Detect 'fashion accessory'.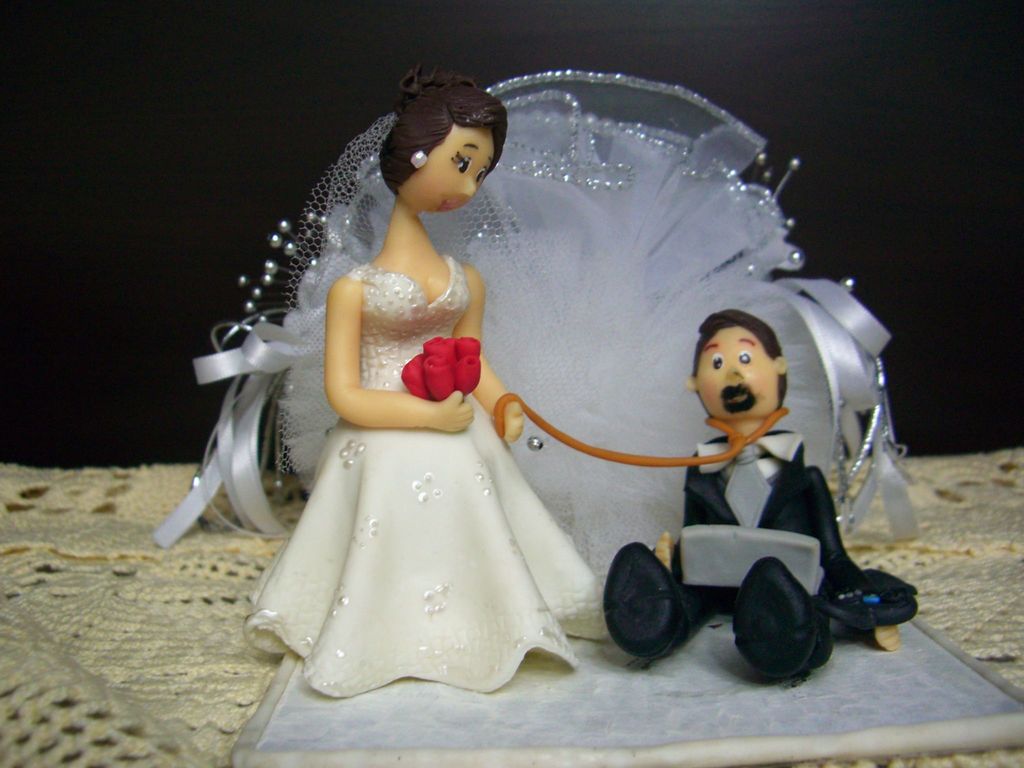
Detected at bbox(733, 556, 815, 678).
